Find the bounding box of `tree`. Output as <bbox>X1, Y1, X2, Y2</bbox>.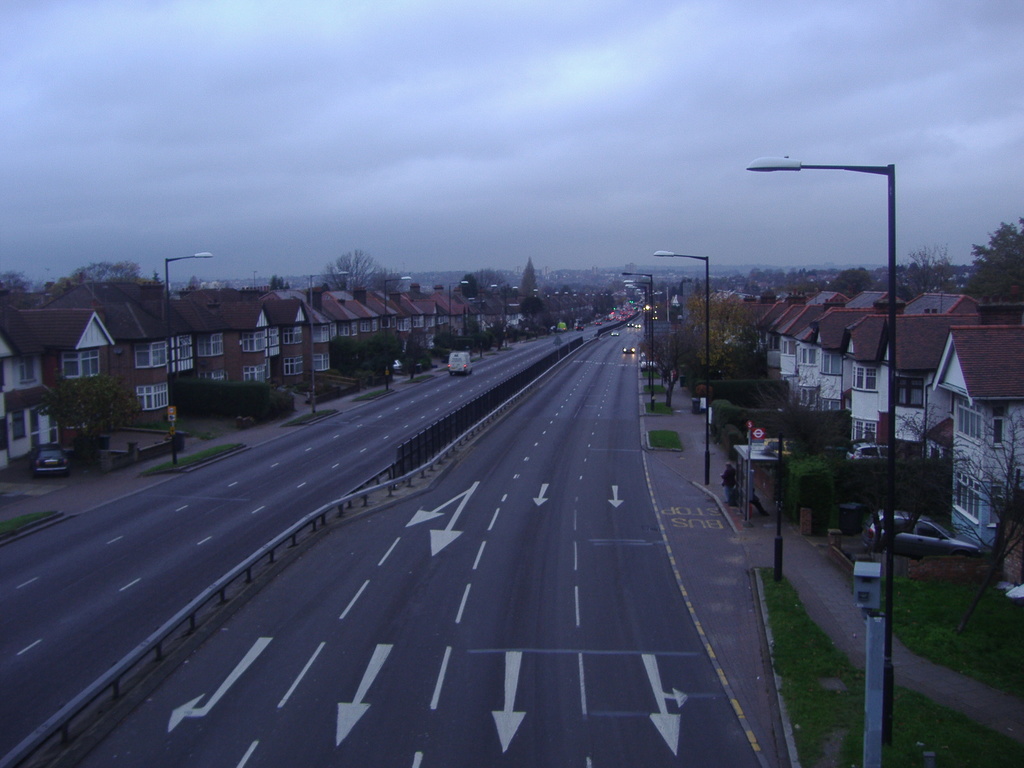
<bbox>453, 258, 515, 291</bbox>.
